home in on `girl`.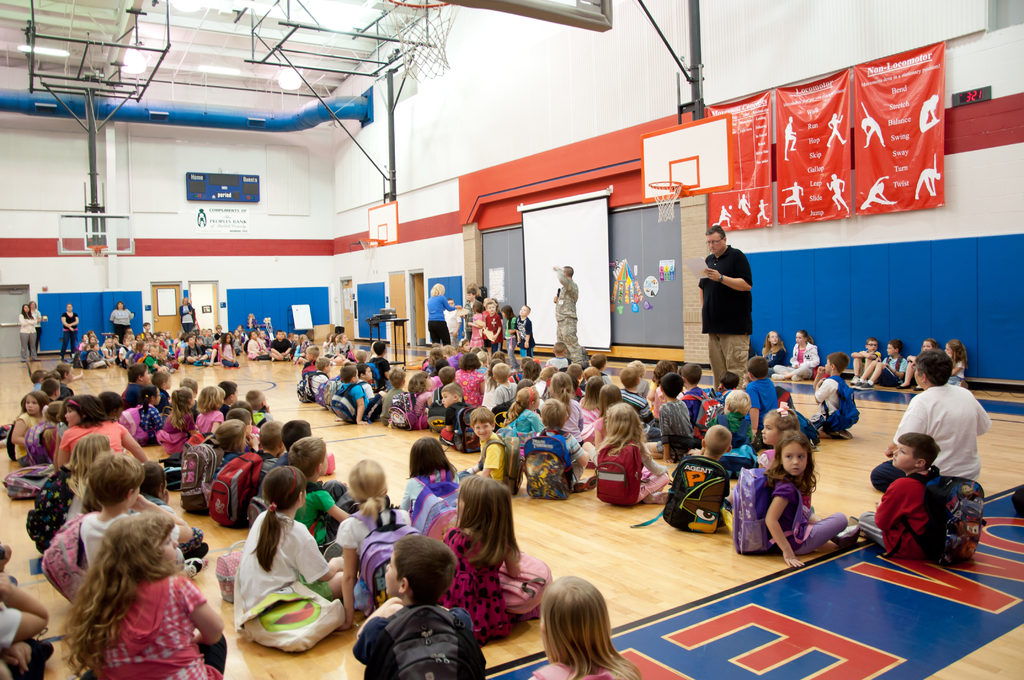
Homed in at 410:279:450:346.
